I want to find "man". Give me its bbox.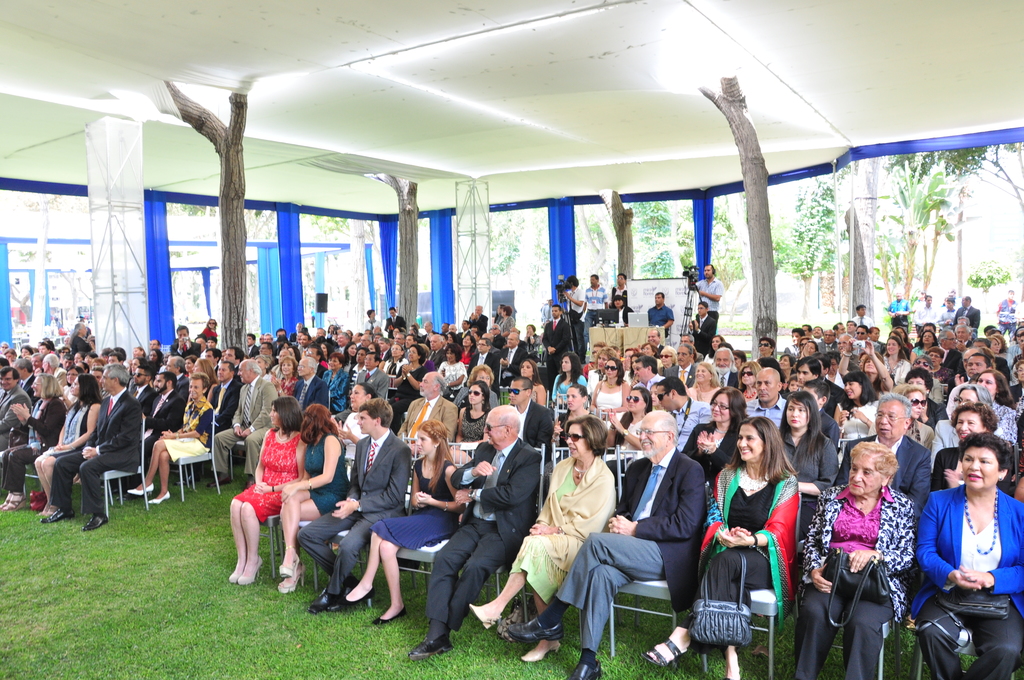
(207, 360, 277, 490).
